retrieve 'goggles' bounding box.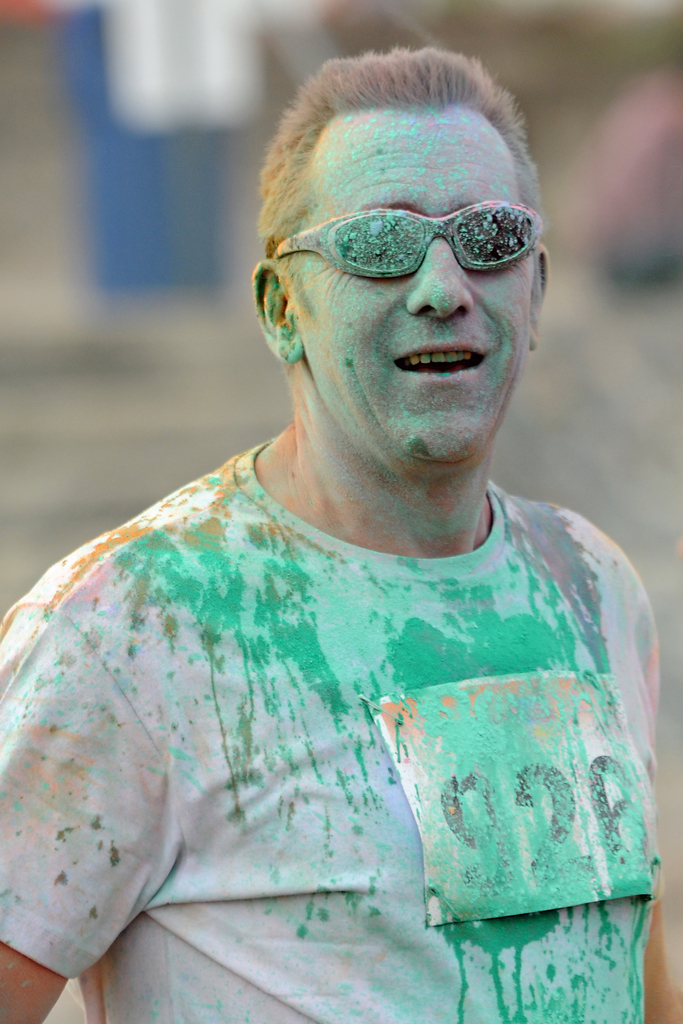
Bounding box: left=316, top=189, right=539, bottom=289.
